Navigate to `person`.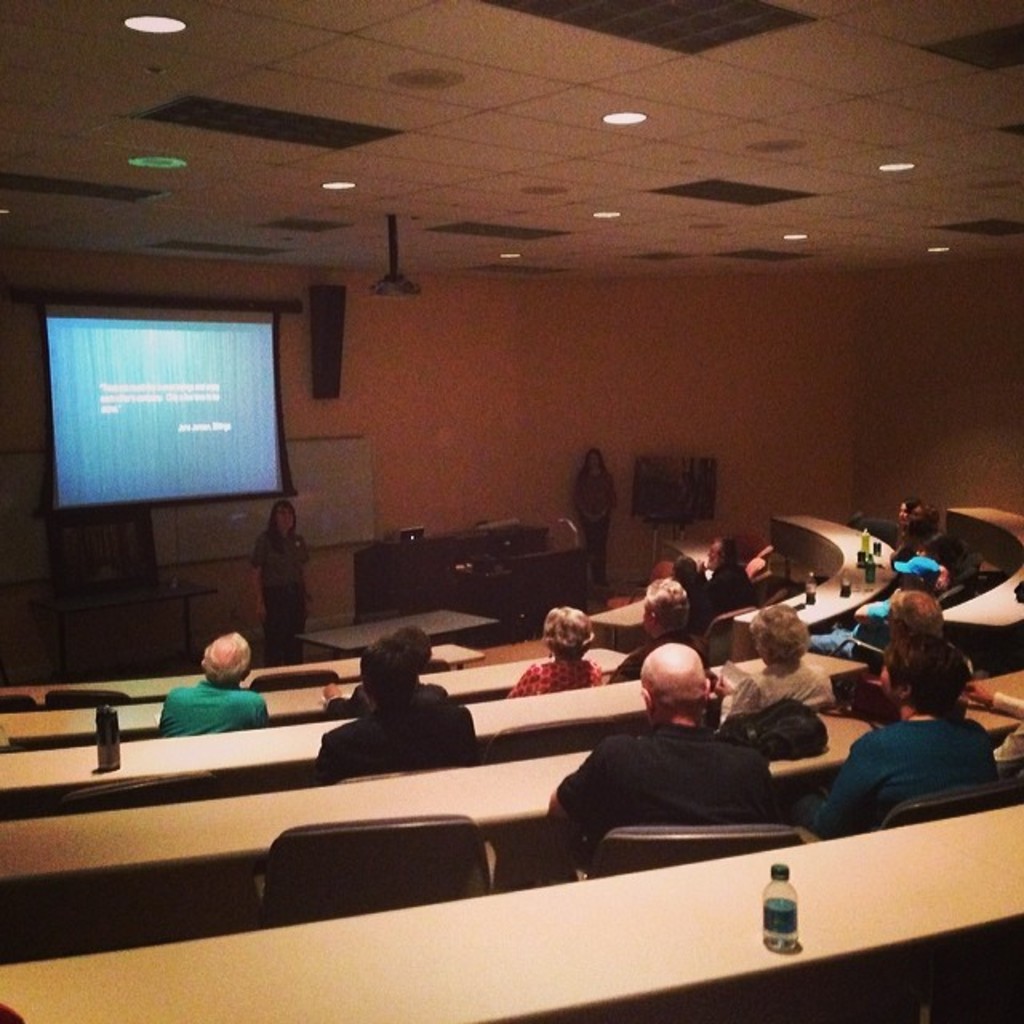
Navigation target: box(706, 539, 754, 621).
